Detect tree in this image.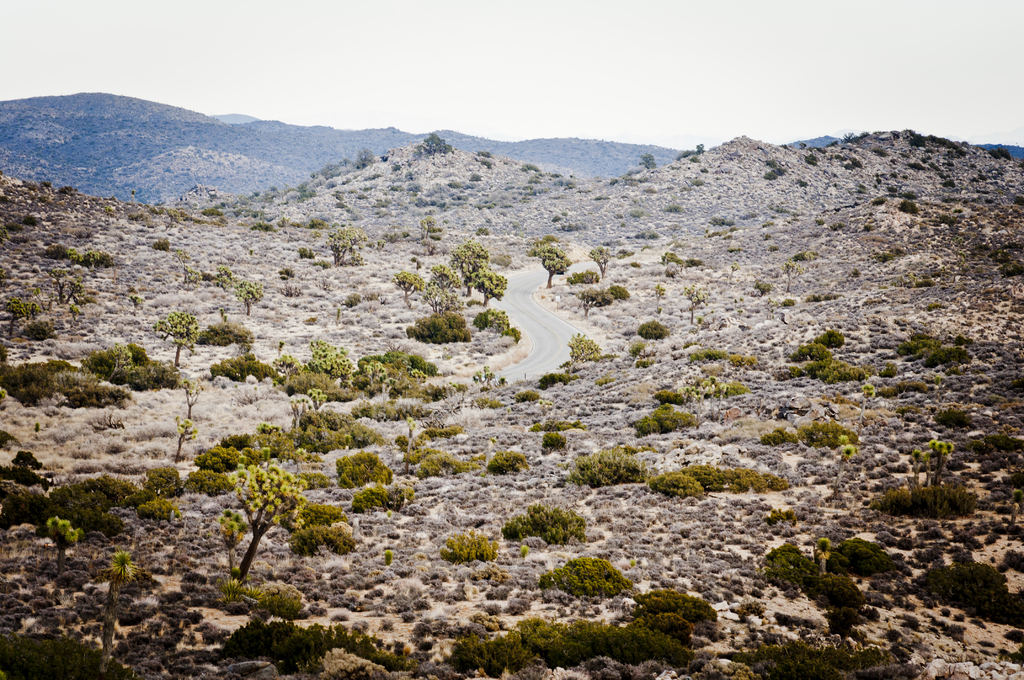
Detection: 586/244/609/275.
